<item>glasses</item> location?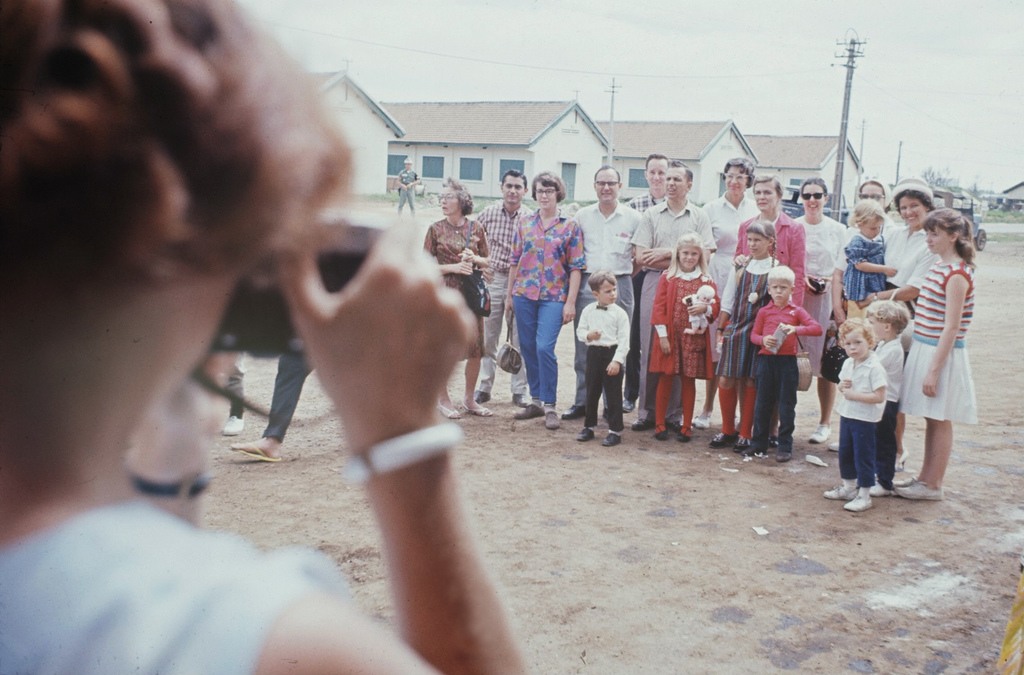
bbox=(799, 190, 824, 203)
